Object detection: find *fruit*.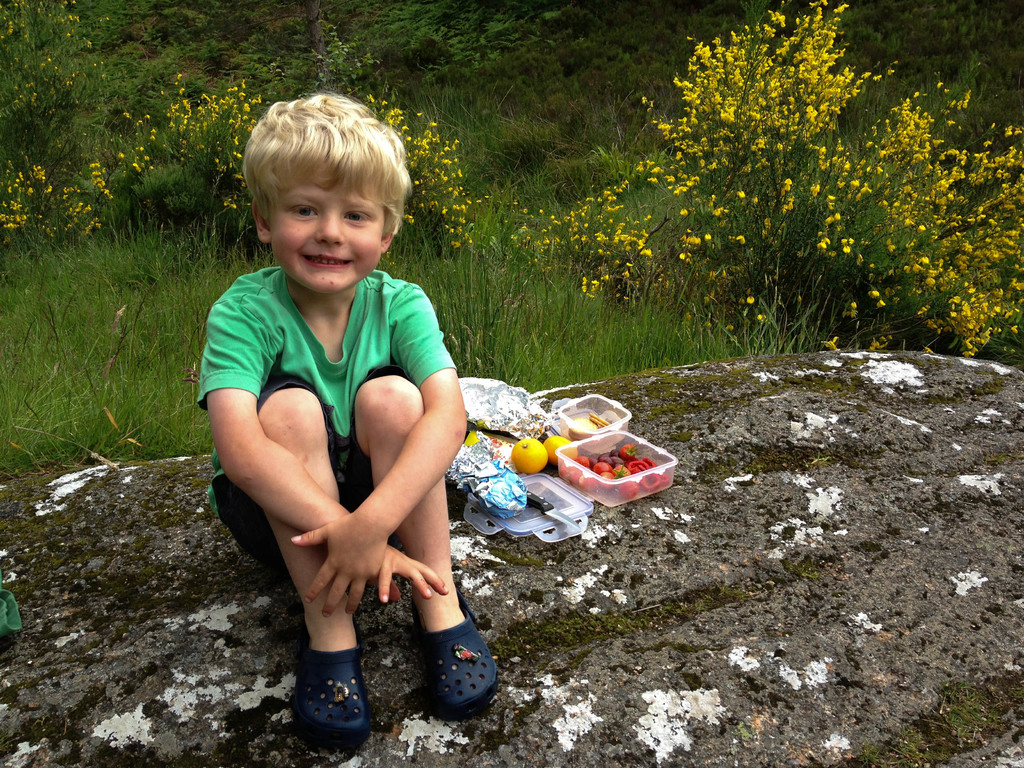
[511,439,548,475].
